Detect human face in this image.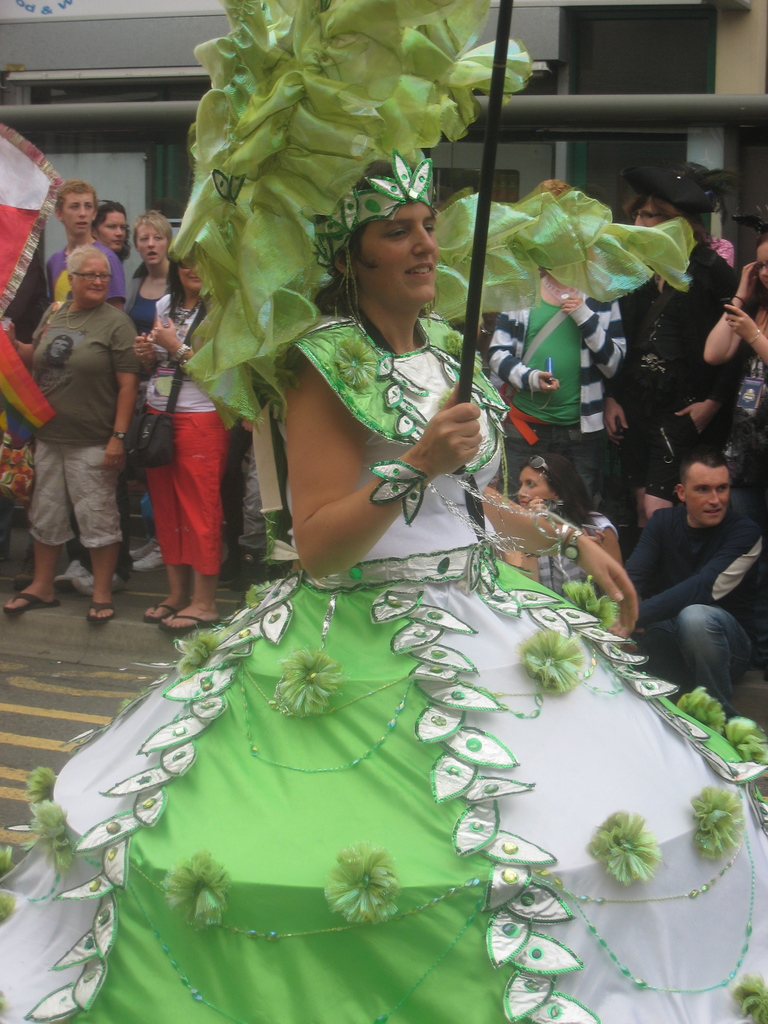
Detection: {"left": 76, "top": 257, "right": 109, "bottom": 302}.
